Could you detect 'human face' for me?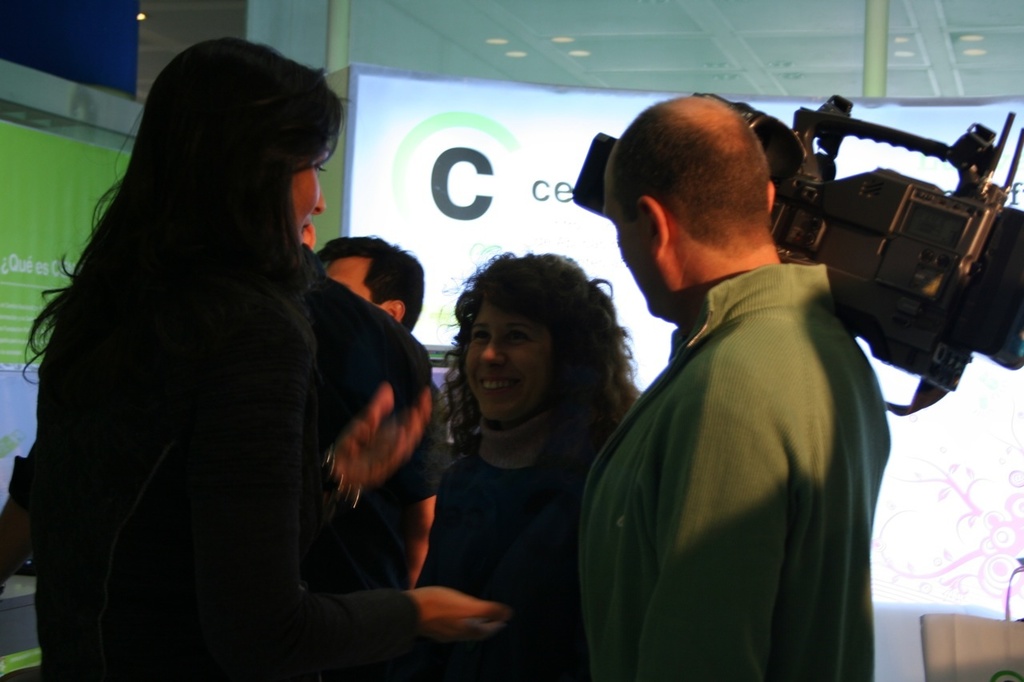
Detection result: box=[292, 142, 330, 240].
